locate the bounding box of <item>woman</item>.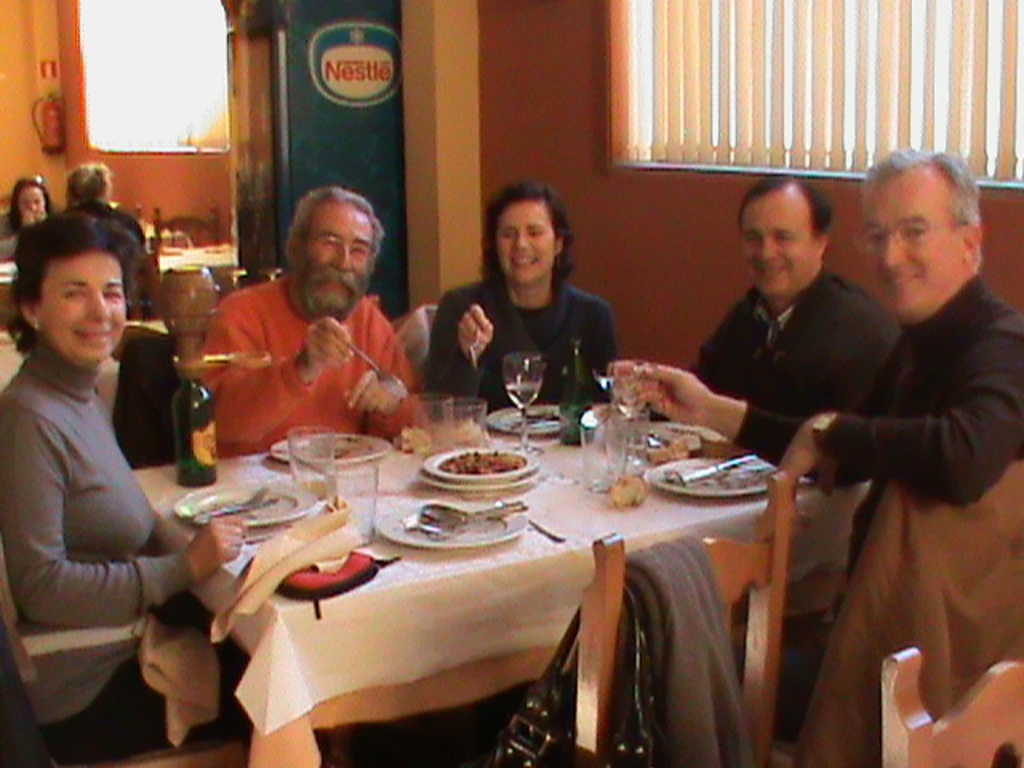
Bounding box: bbox(0, 178, 66, 232).
